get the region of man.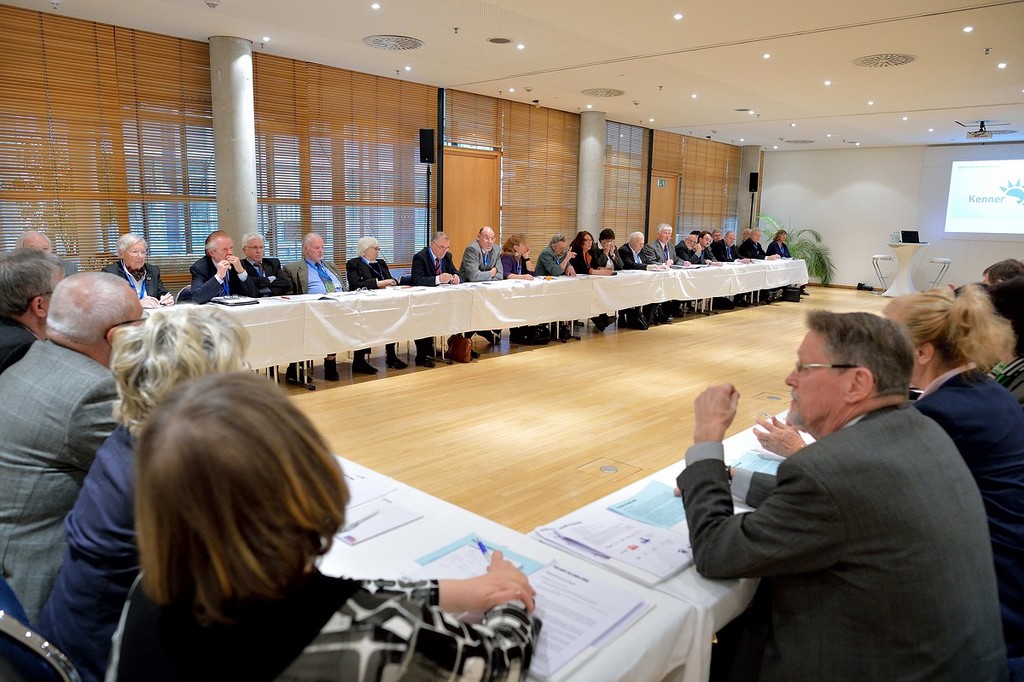
(left=689, top=289, right=1005, bottom=670).
